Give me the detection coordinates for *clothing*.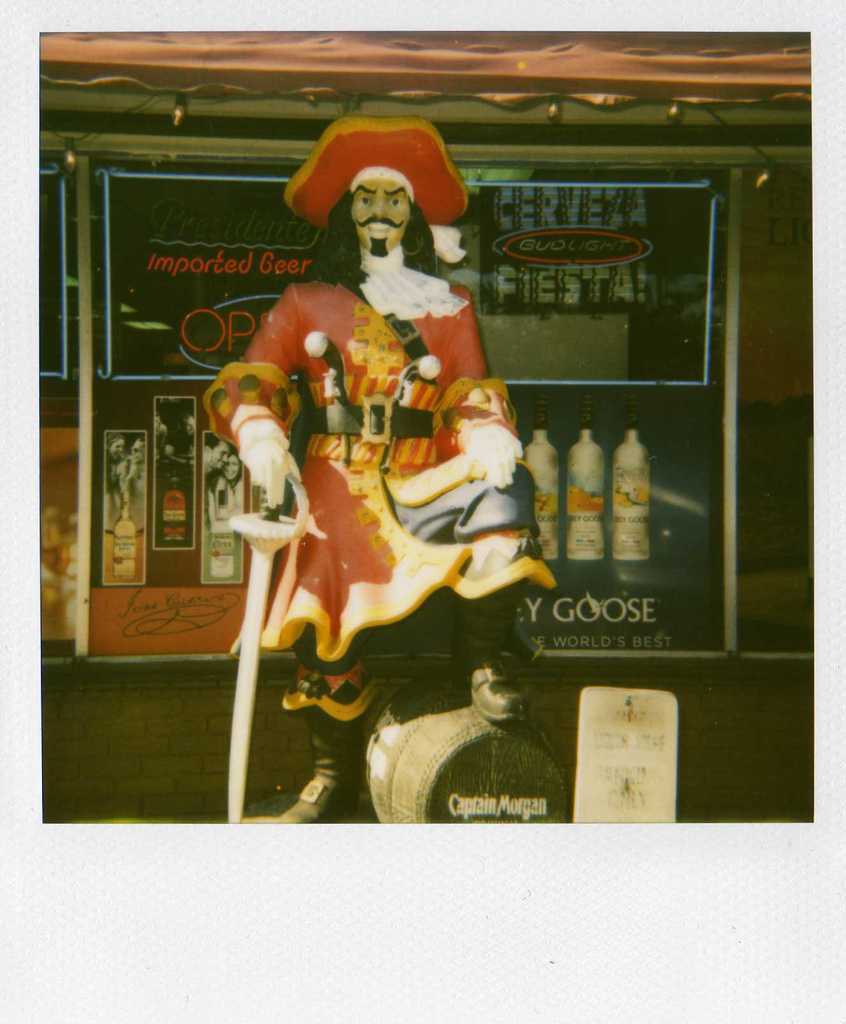
bbox=[213, 213, 542, 697].
